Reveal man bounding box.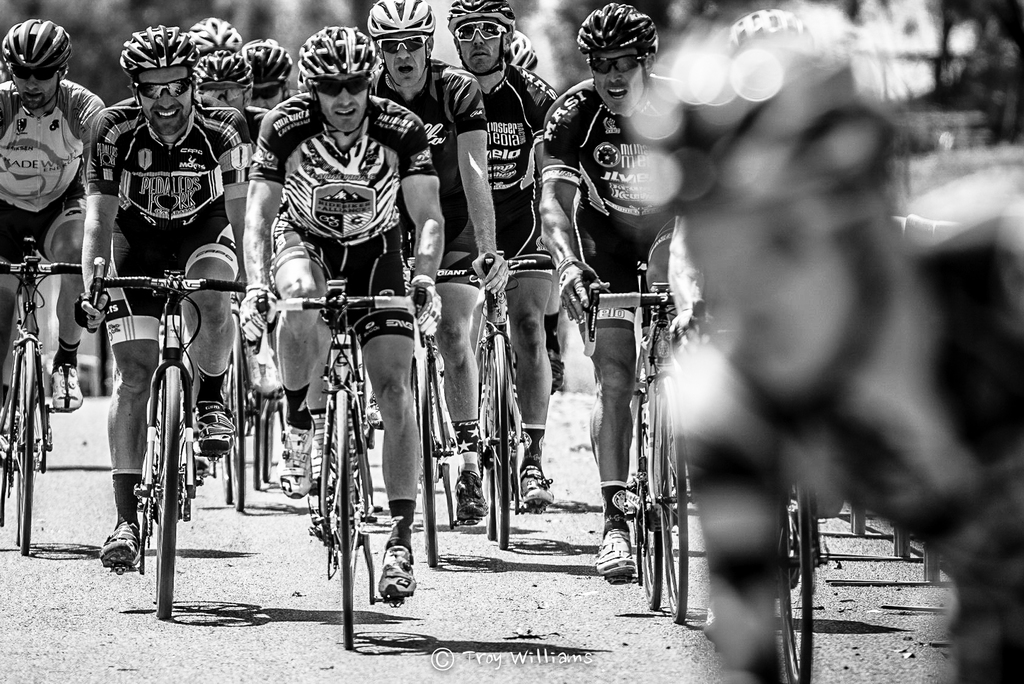
Revealed: detection(666, 11, 806, 352).
